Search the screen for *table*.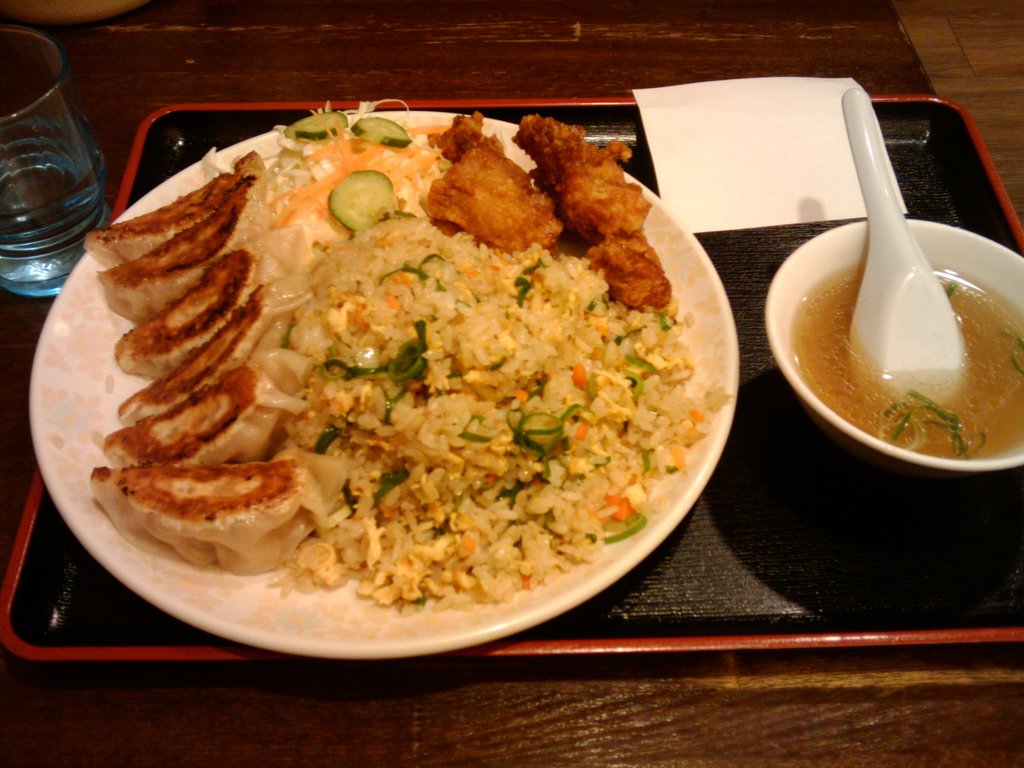
Found at [left=0, top=0, right=1023, bottom=767].
